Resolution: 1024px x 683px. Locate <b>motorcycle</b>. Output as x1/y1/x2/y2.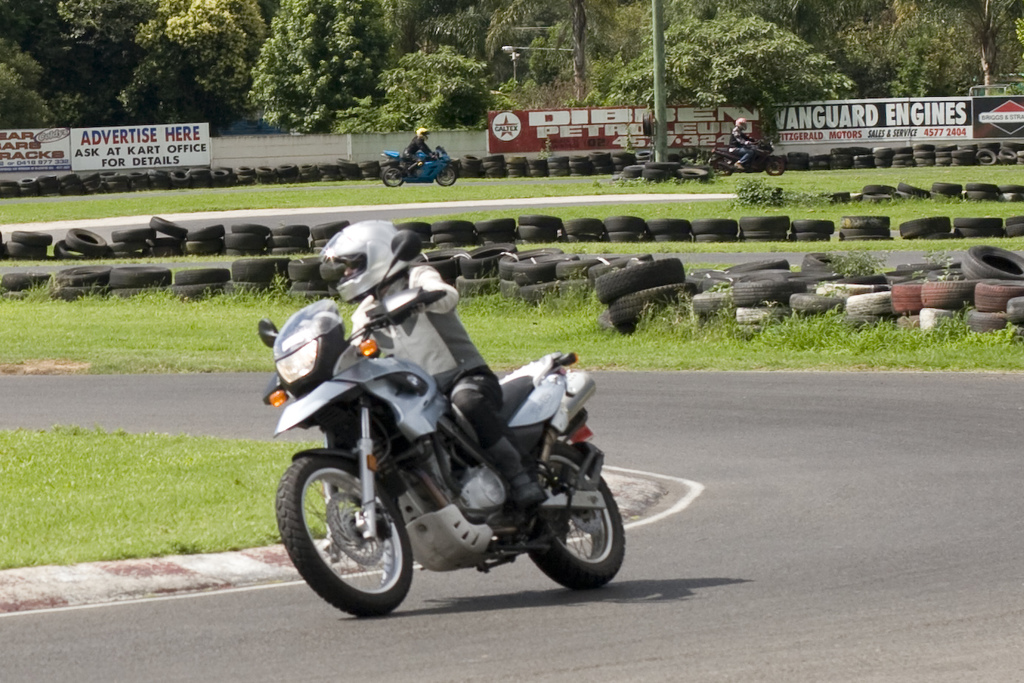
706/140/789/176.
